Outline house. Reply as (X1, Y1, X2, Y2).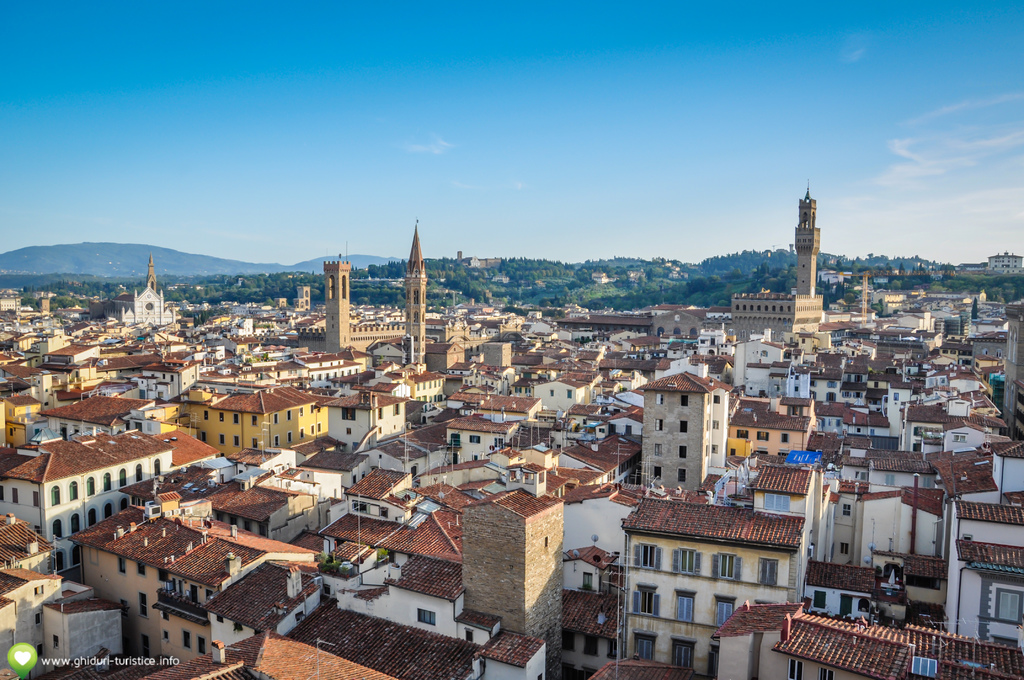
(814, 385, 844, 436).
